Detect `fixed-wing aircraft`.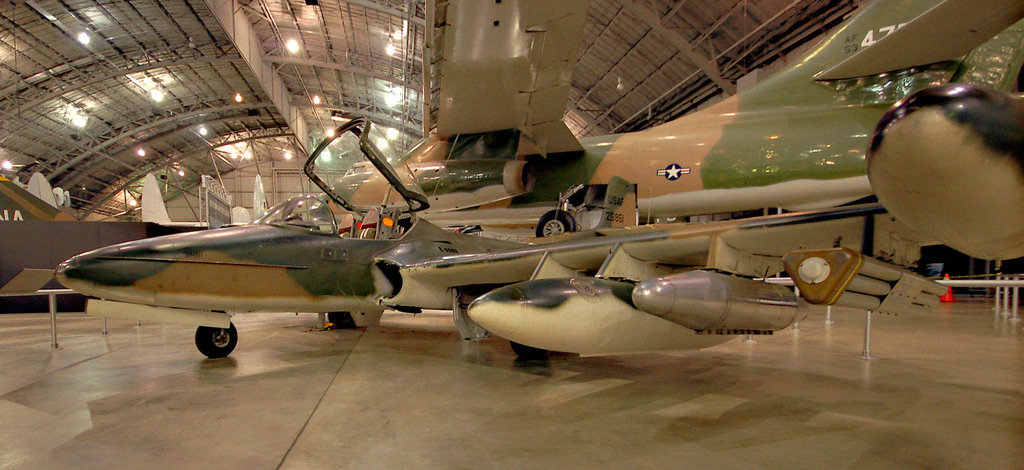
Detected at bbox(54, 0, 1023, 355).
